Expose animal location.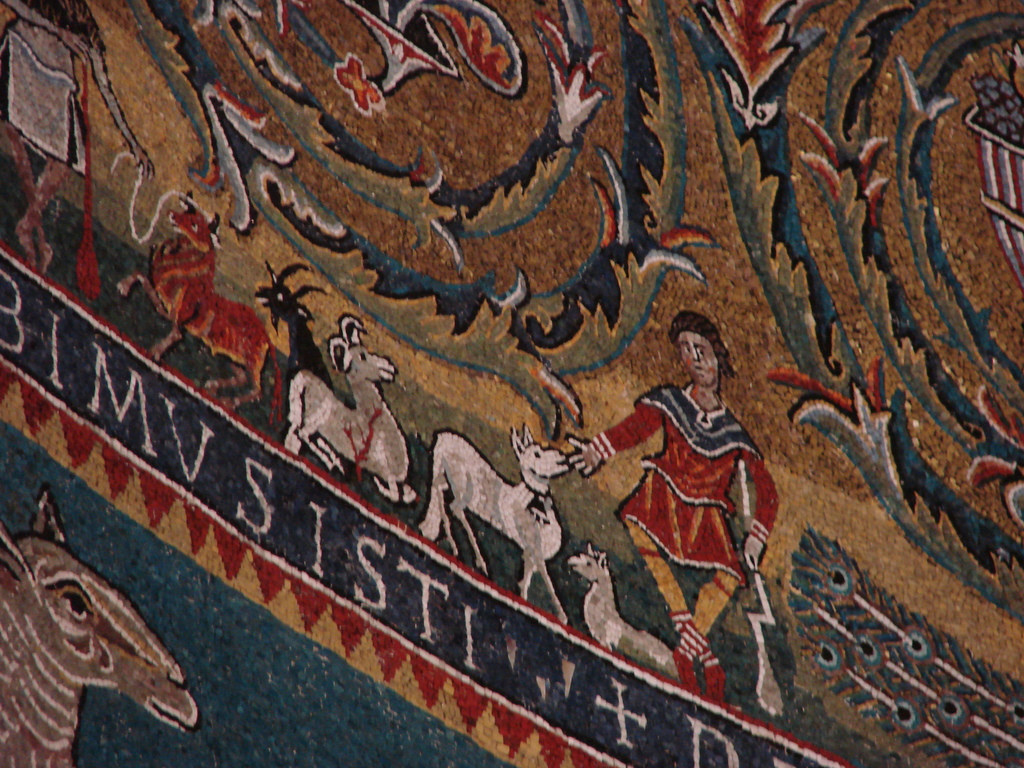
Exposed at {"left": 114, "top": 191, "right": 279, "bottom": 405}.
